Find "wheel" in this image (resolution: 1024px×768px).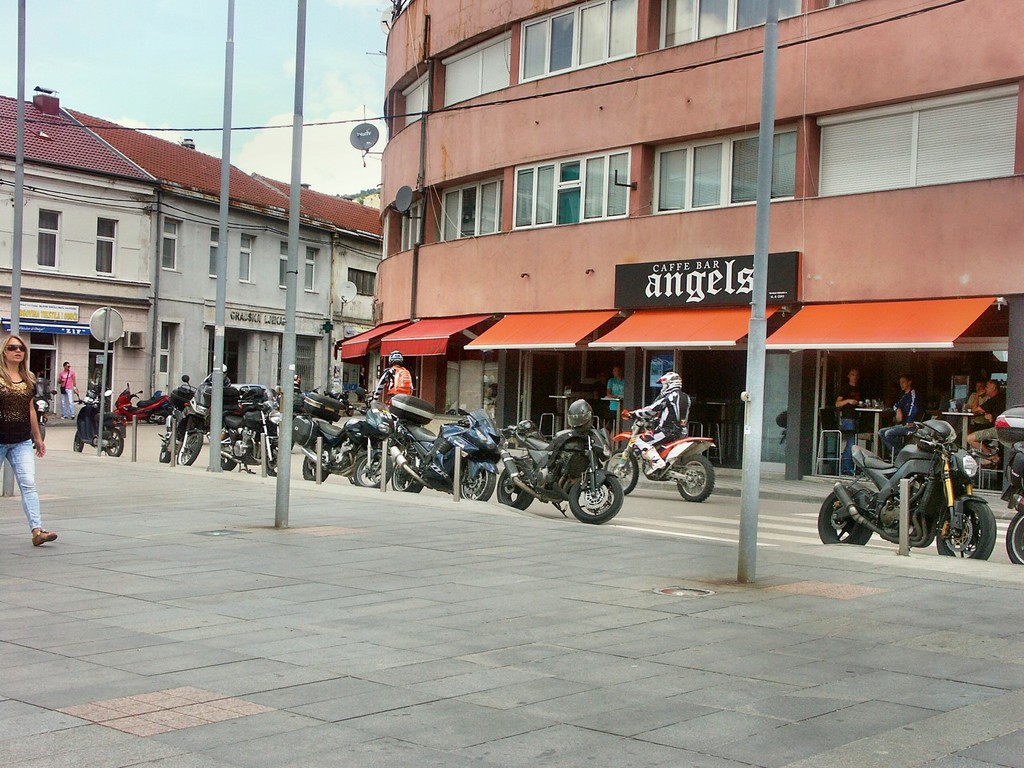
(35,418,47,440).
